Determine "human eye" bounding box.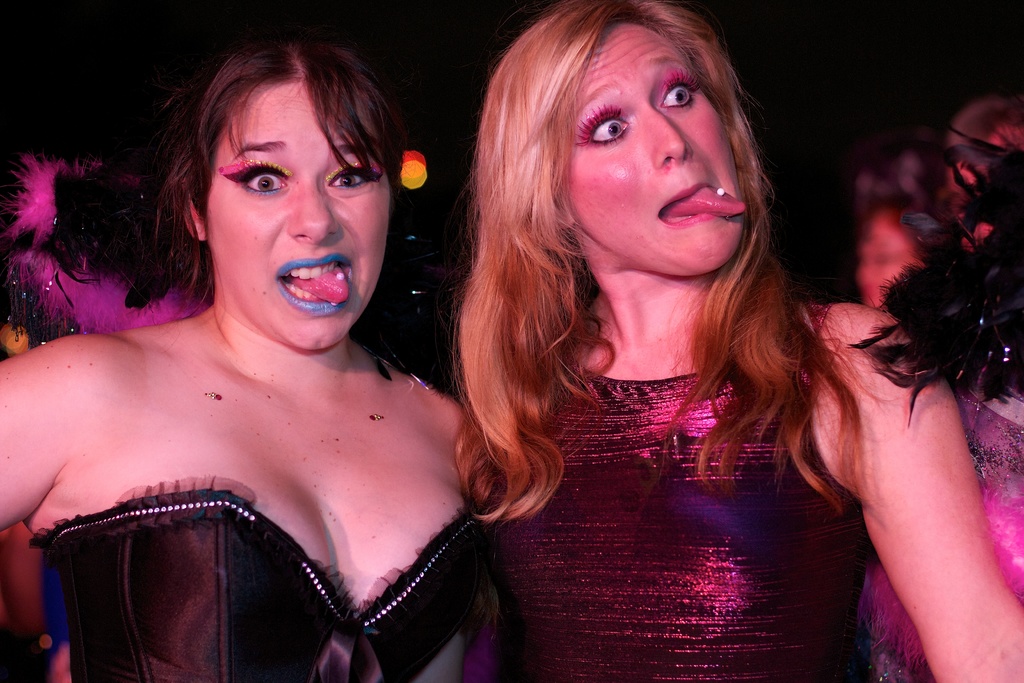
Determined: box=[204, 134, 286, 207].
